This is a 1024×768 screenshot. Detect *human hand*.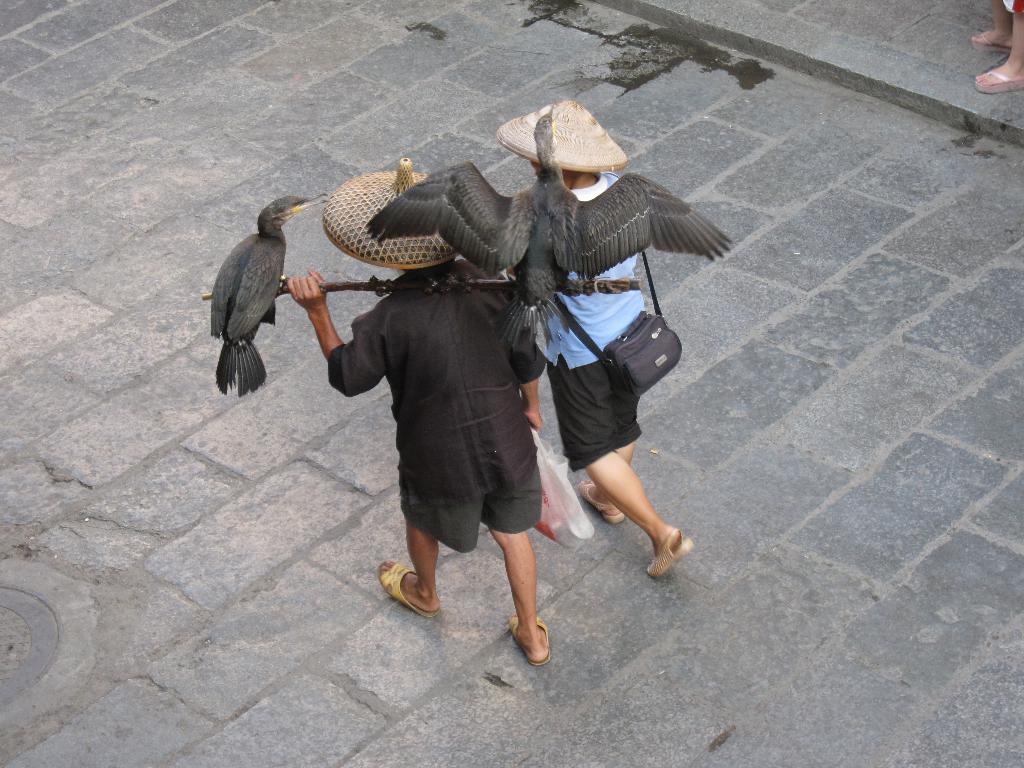
Rect(520, 404, 545, 431).
